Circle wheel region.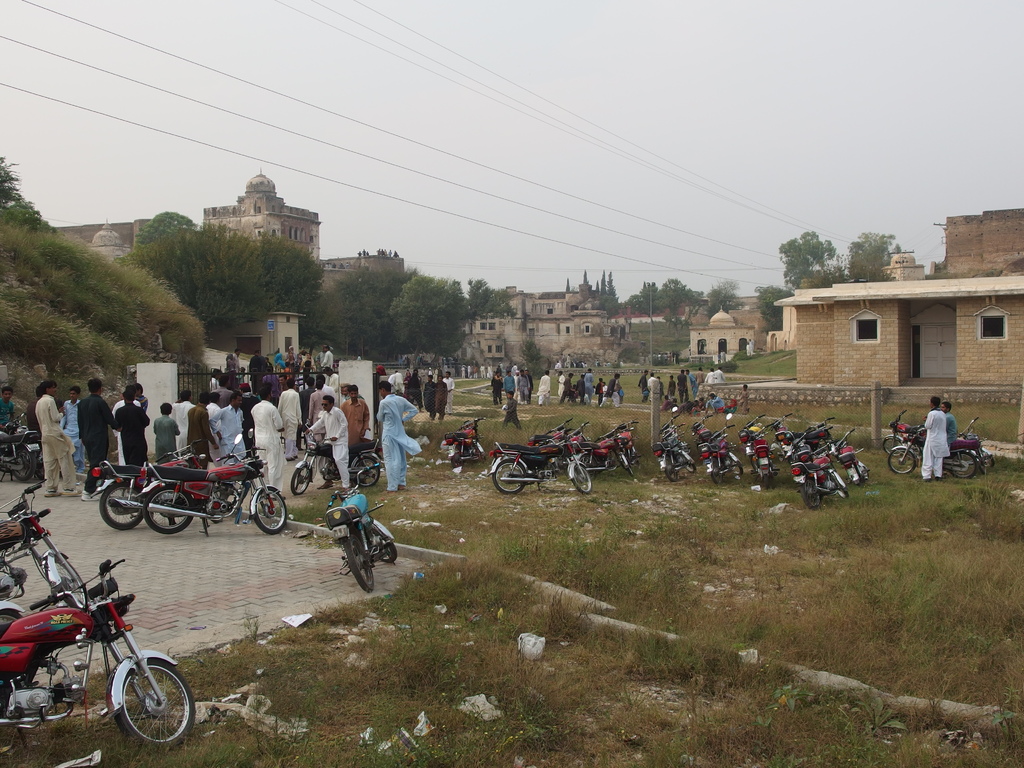
Region: {"x1": 890, "y1": 447, "x2": 918, "y2": 471}.
